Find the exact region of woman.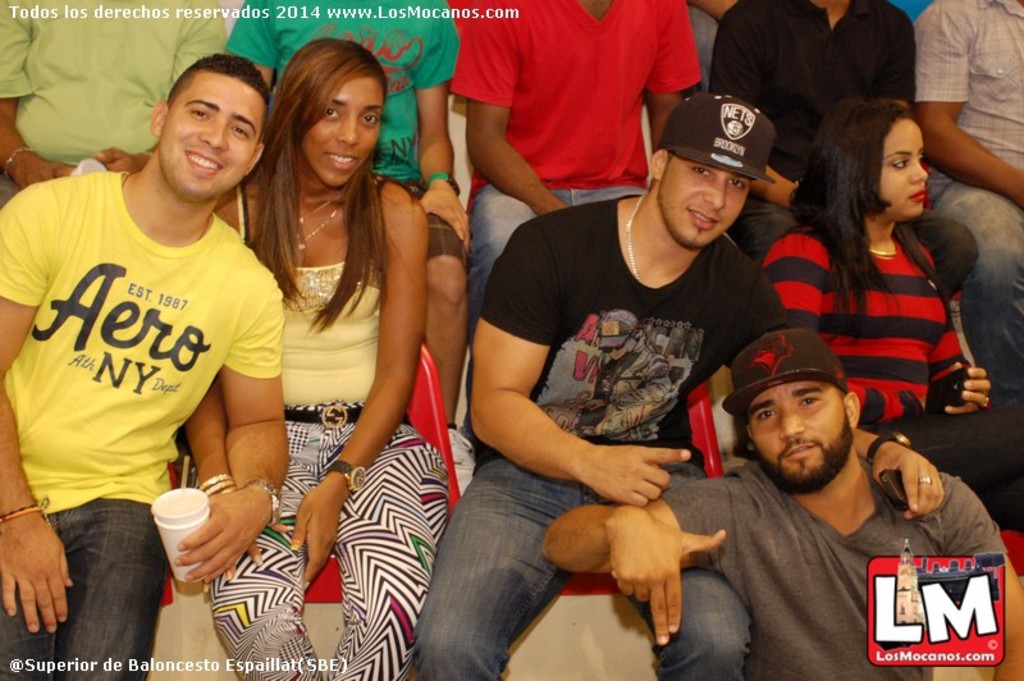
Exact region: (x1=210, y1=15, x2=457, y2=664).
